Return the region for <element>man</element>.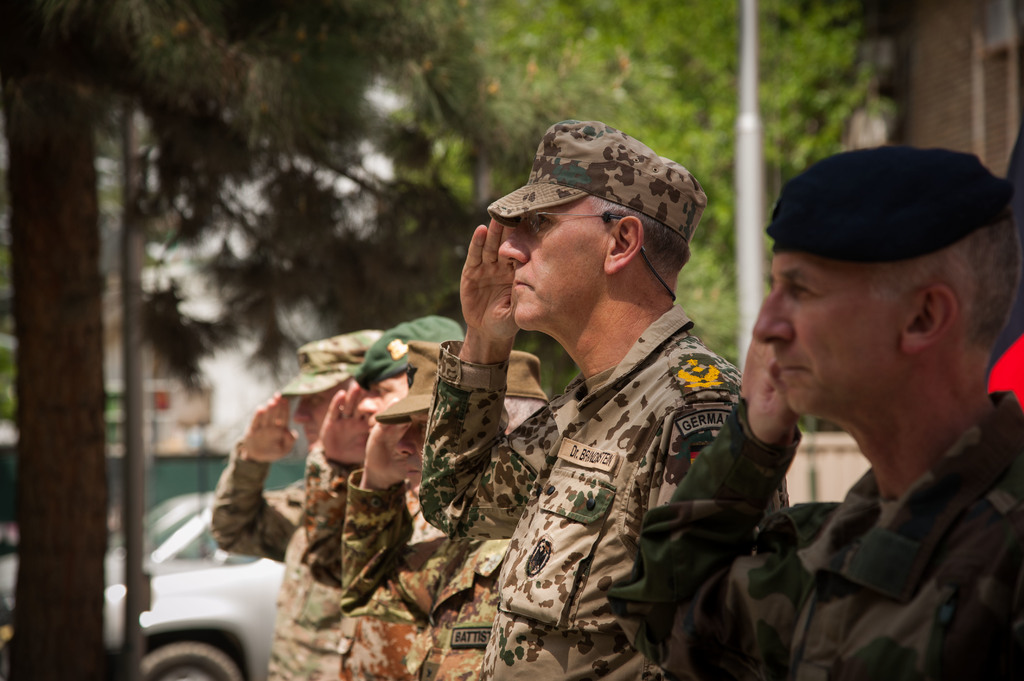
214:335:344:555.
